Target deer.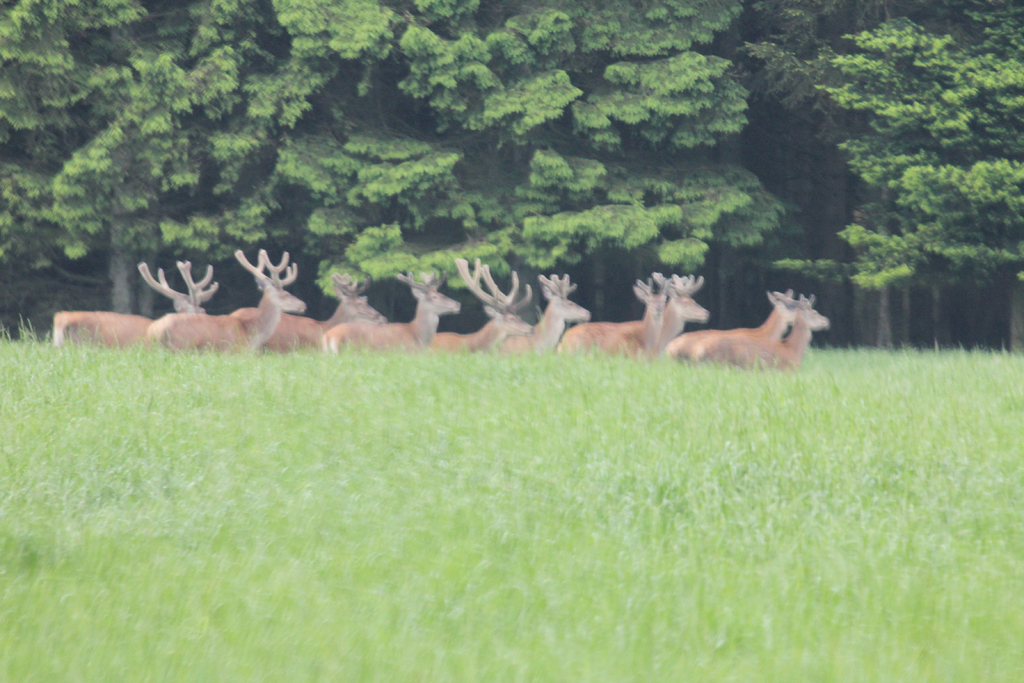
Target region: (757, 291, 833, 357).
